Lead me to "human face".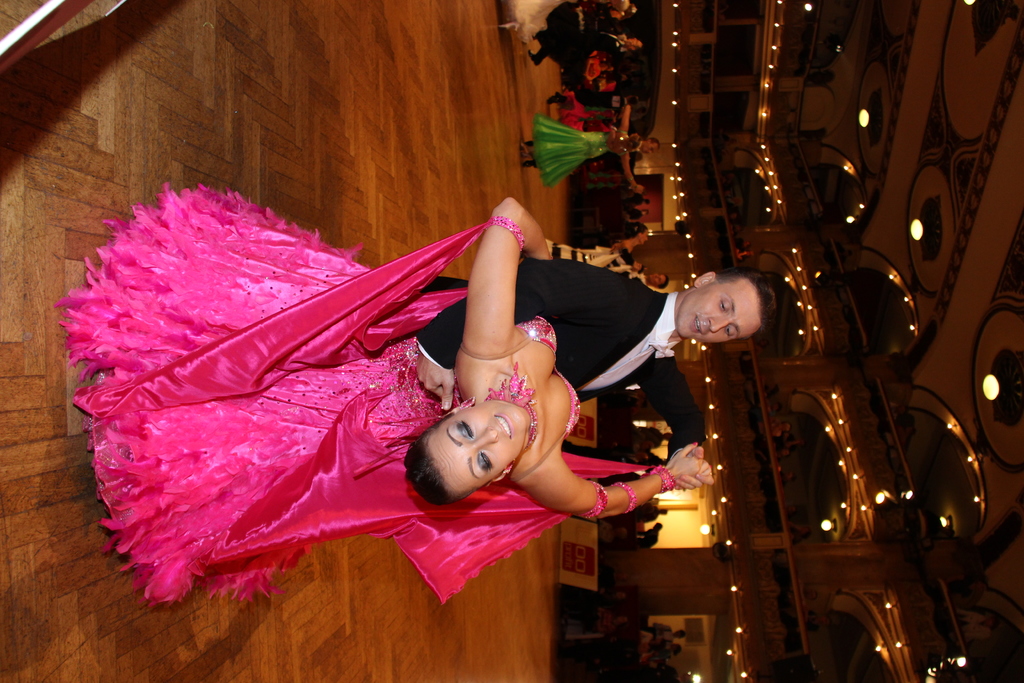
Lead to l=431, t=397, r=531, b=496.
